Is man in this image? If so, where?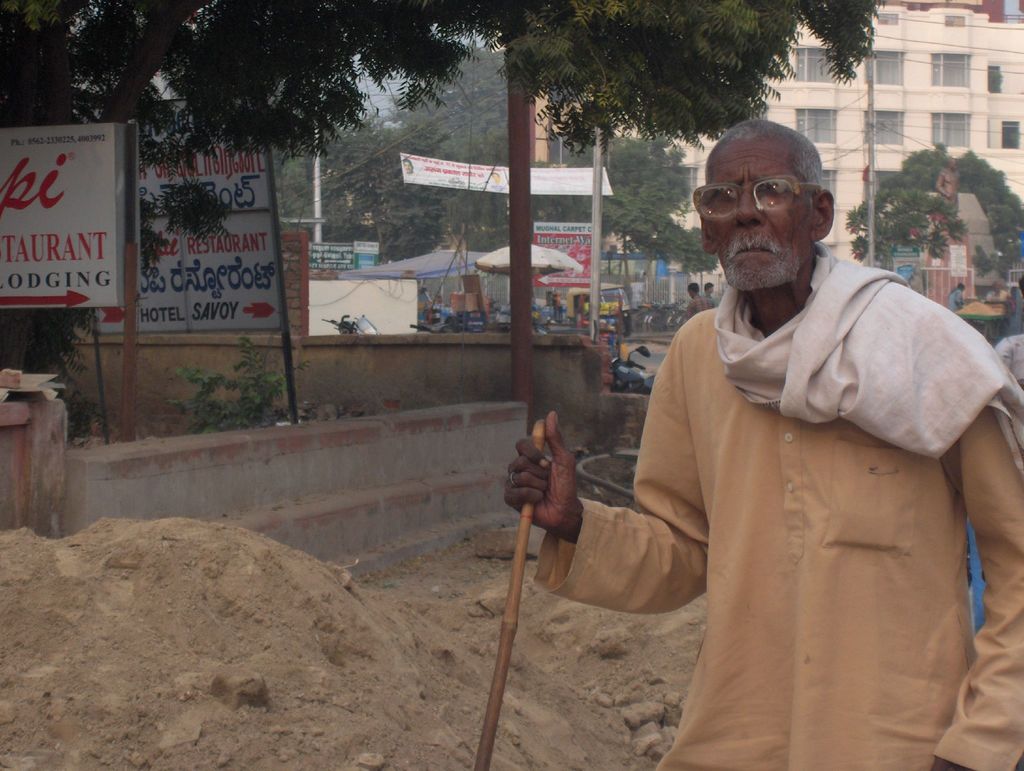
Yes, at (545,115,998,759).
